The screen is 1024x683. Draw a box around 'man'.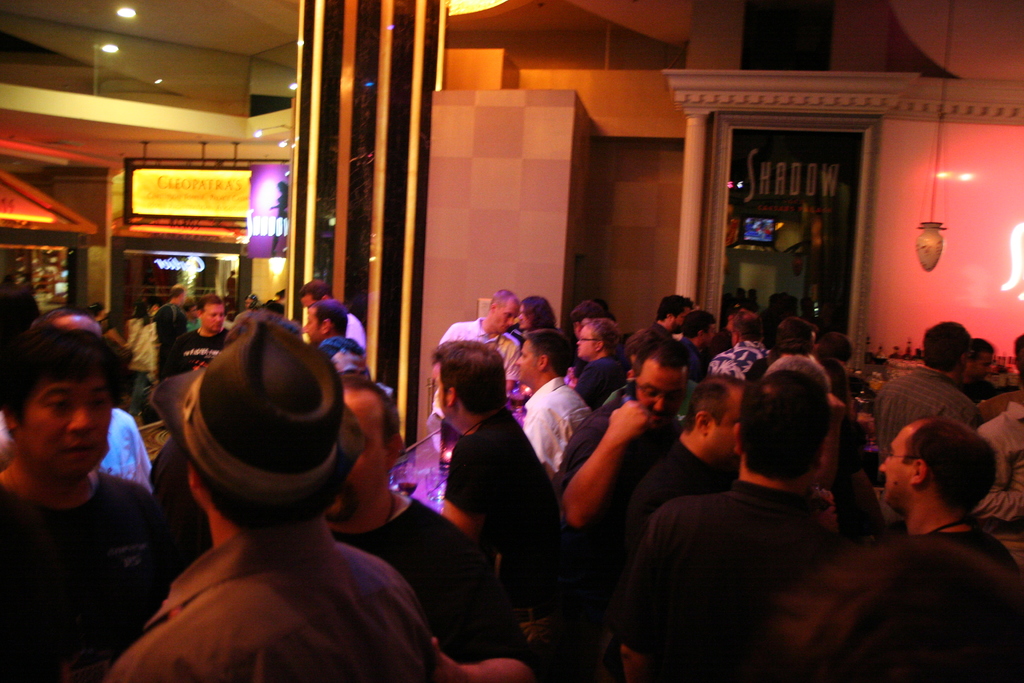
438/290/520/423.
